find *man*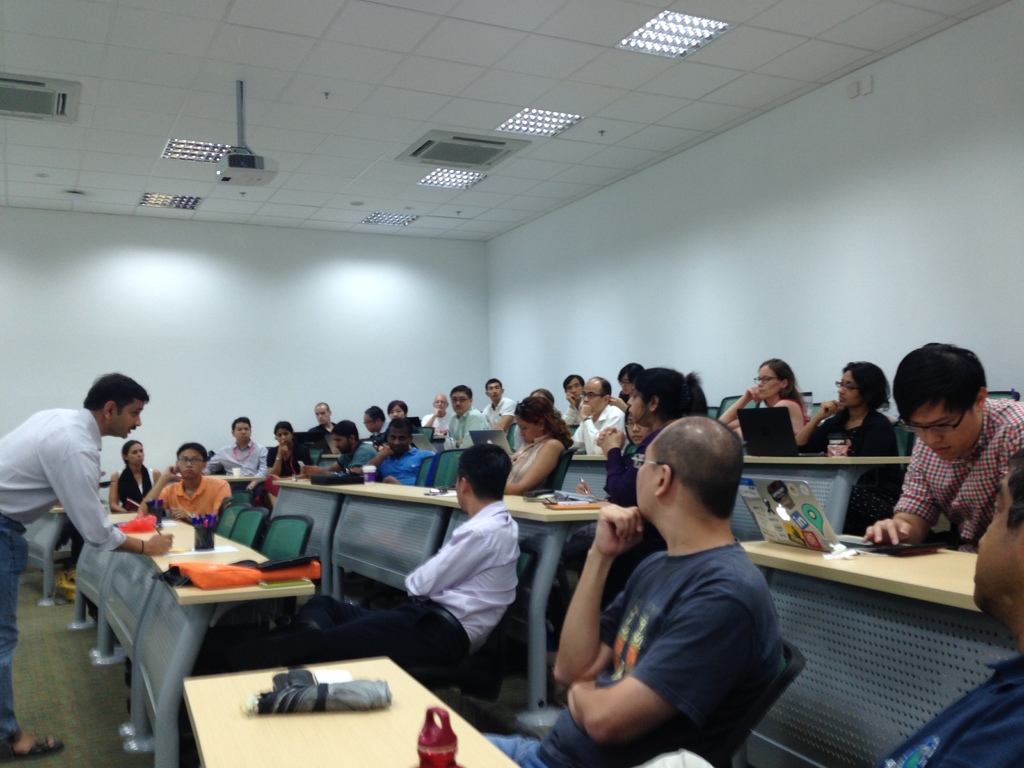
bbox(852, 450, 1023, 767)
